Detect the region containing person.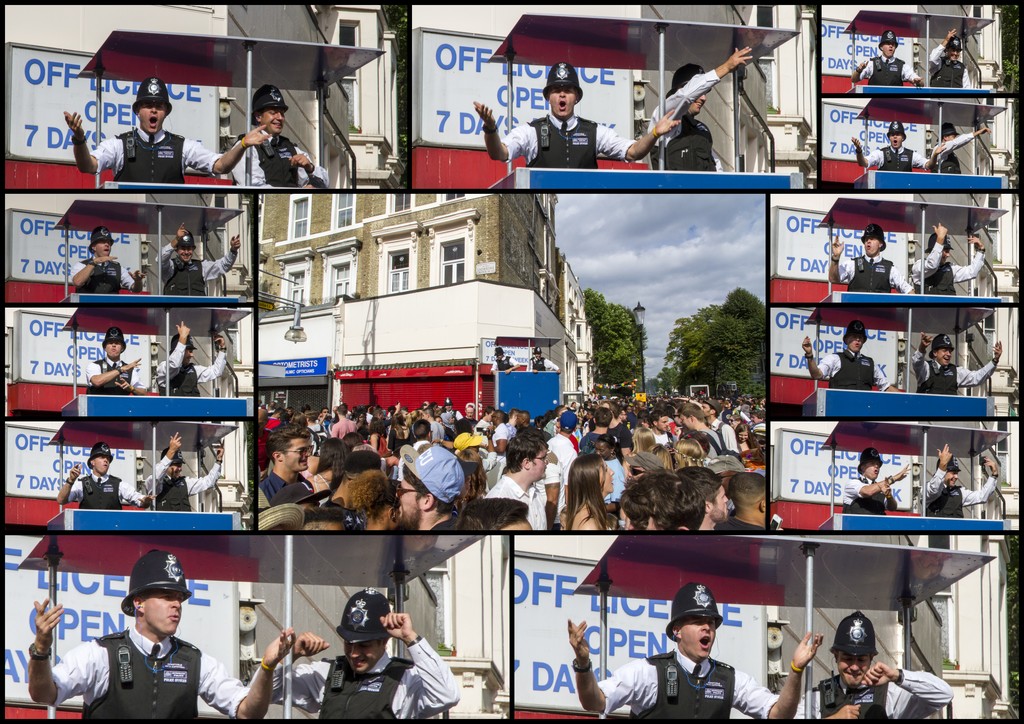
932 29 988 92.
